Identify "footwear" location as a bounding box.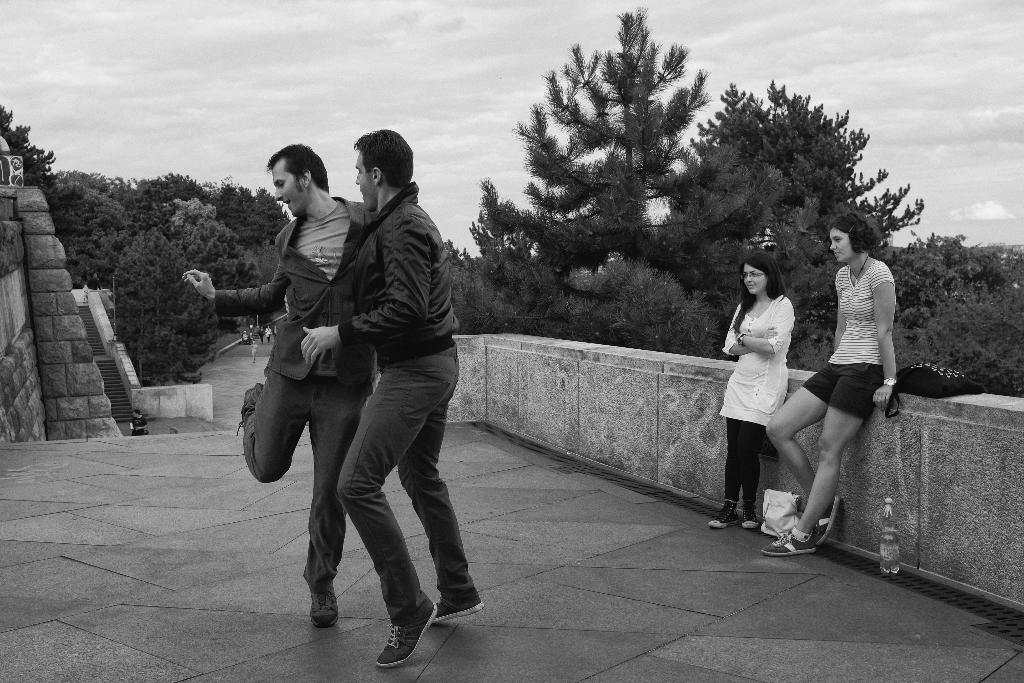
detection(307, 585, 339, 630).
